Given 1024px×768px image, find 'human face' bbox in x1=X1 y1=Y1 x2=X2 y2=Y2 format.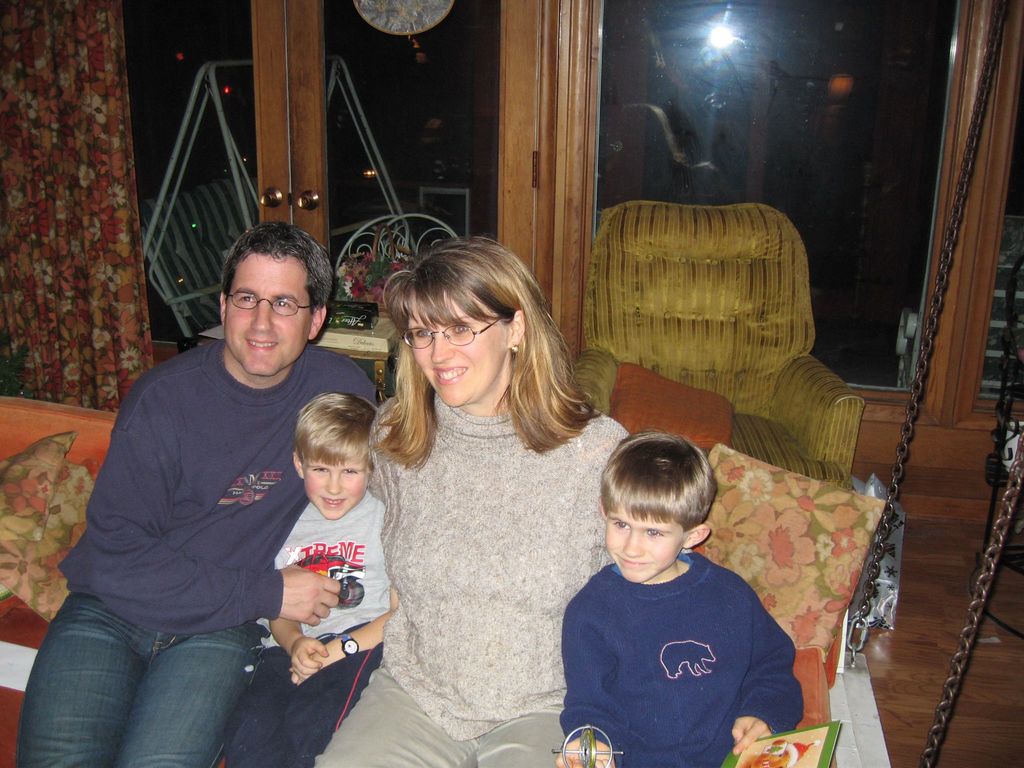
x1=219 y1=253 x2=312 y2=378.
